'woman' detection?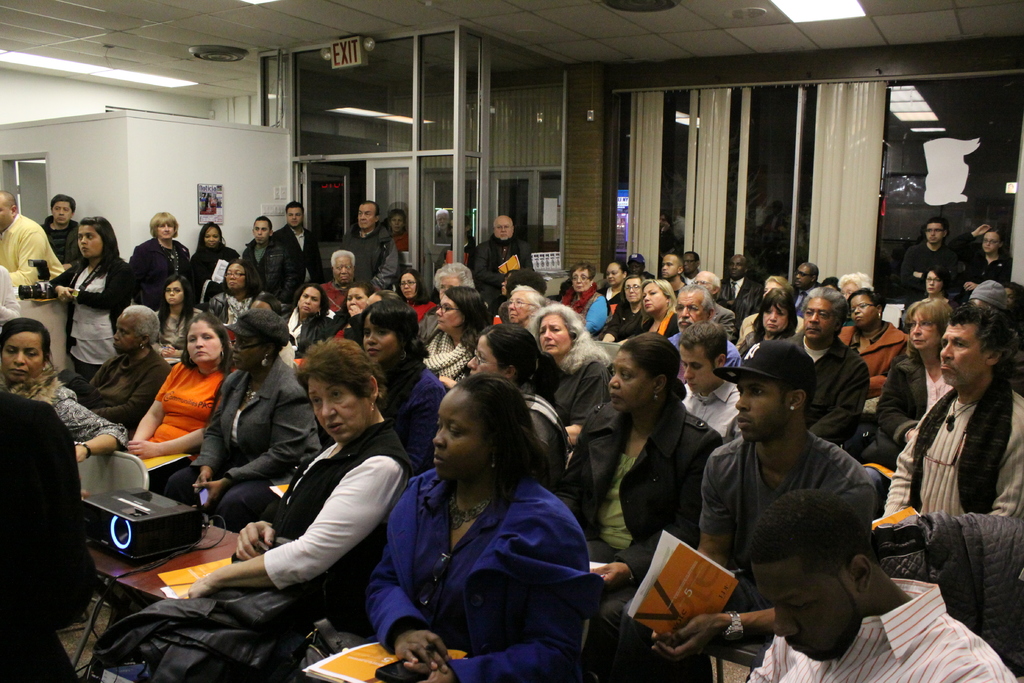
(52,217,136,379)
